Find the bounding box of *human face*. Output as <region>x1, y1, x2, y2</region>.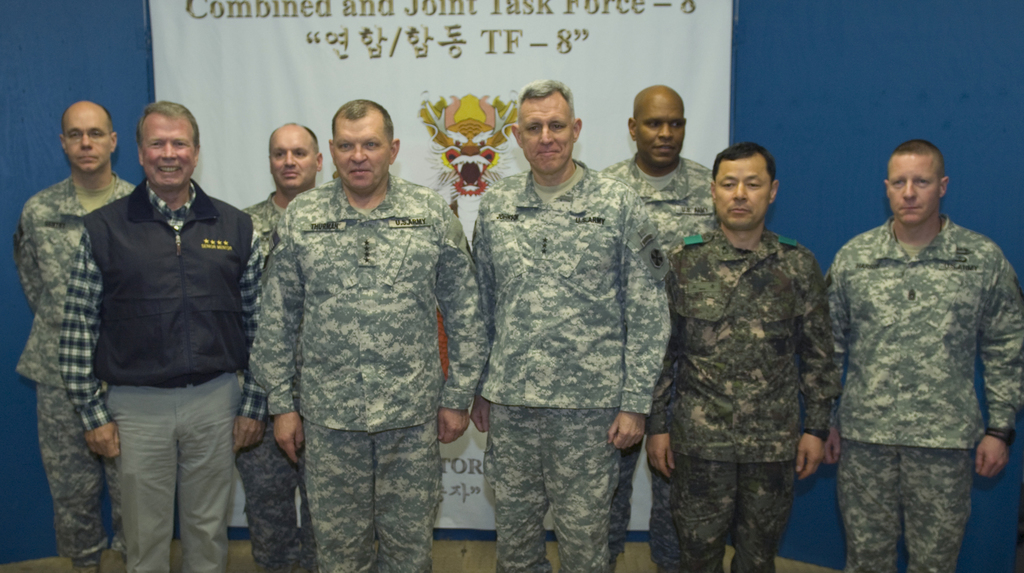
<region>709, 153, 767, 229</region>.
